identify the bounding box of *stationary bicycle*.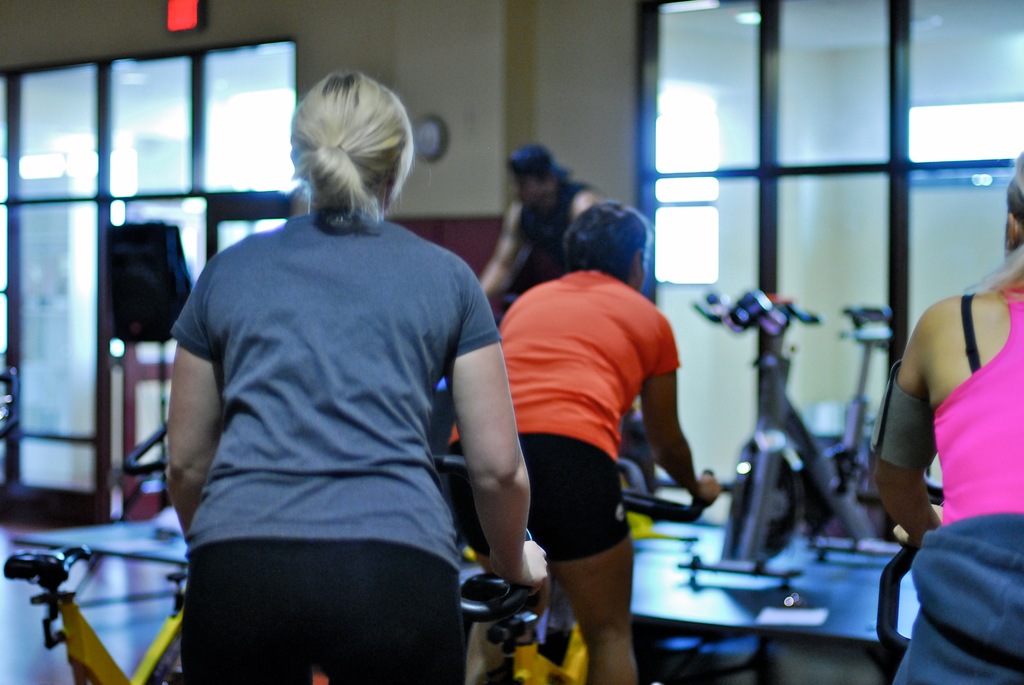
[426,451,544,684].
